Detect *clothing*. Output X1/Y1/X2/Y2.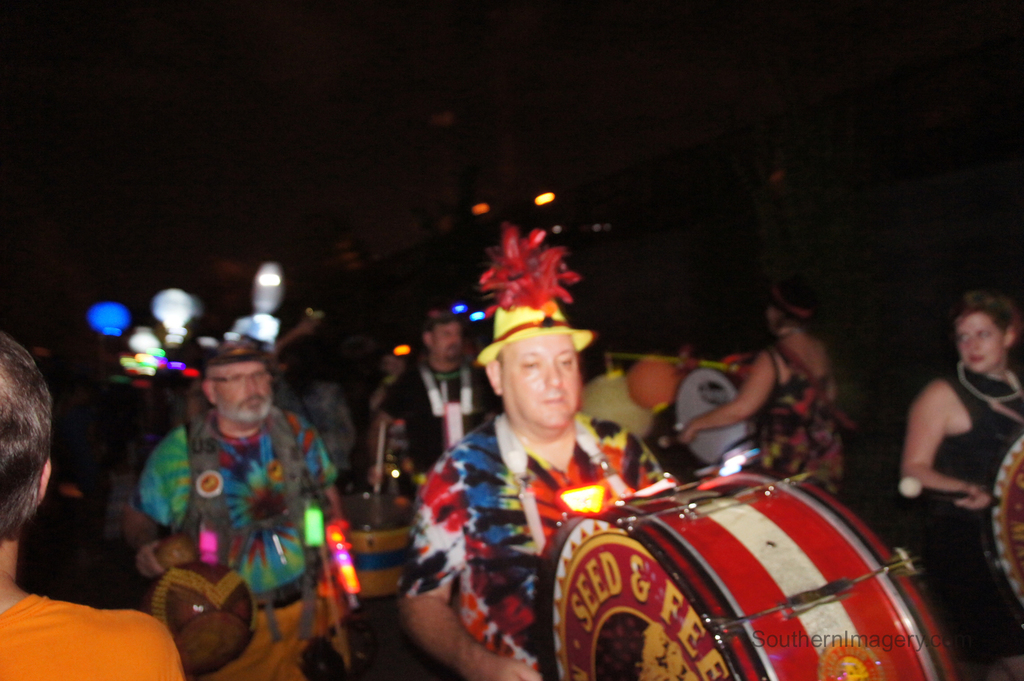
401/411/662/680.
